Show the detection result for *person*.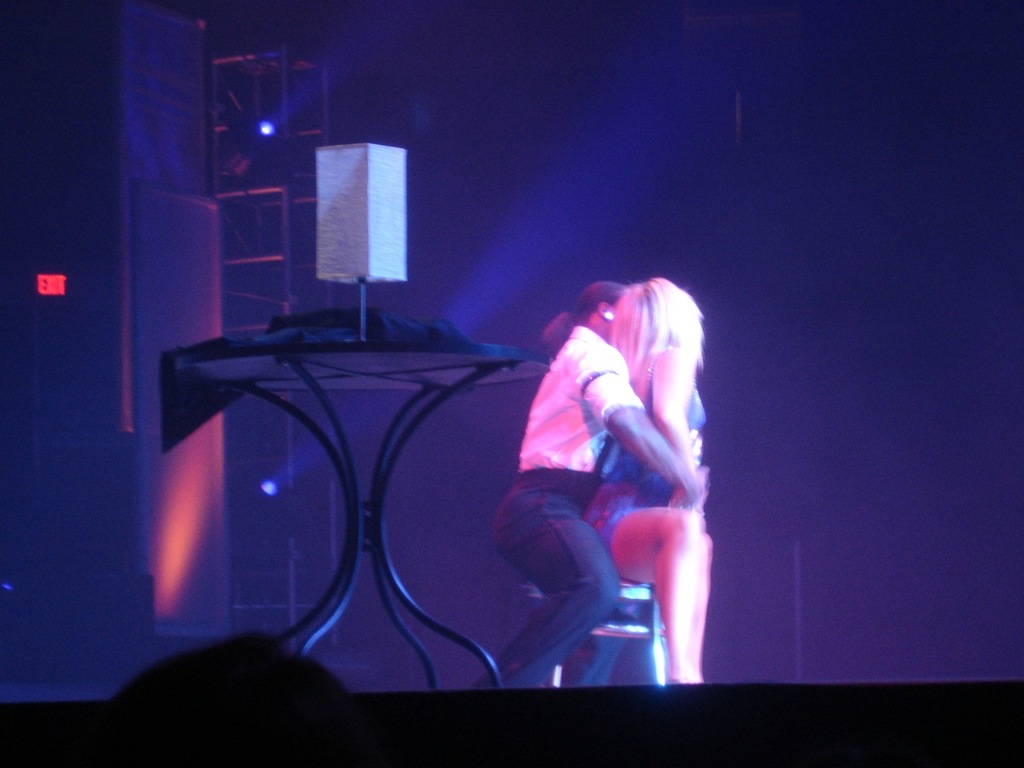
470,278,704,690.
